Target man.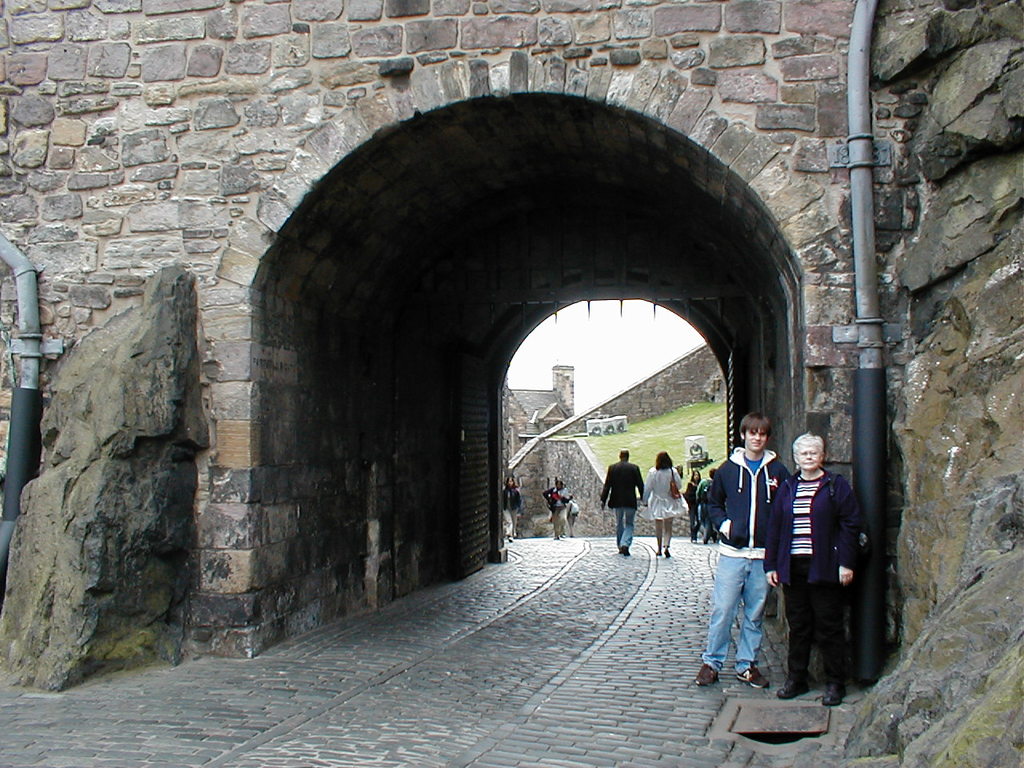
Target region: <box>766,428,860,706</box>.
